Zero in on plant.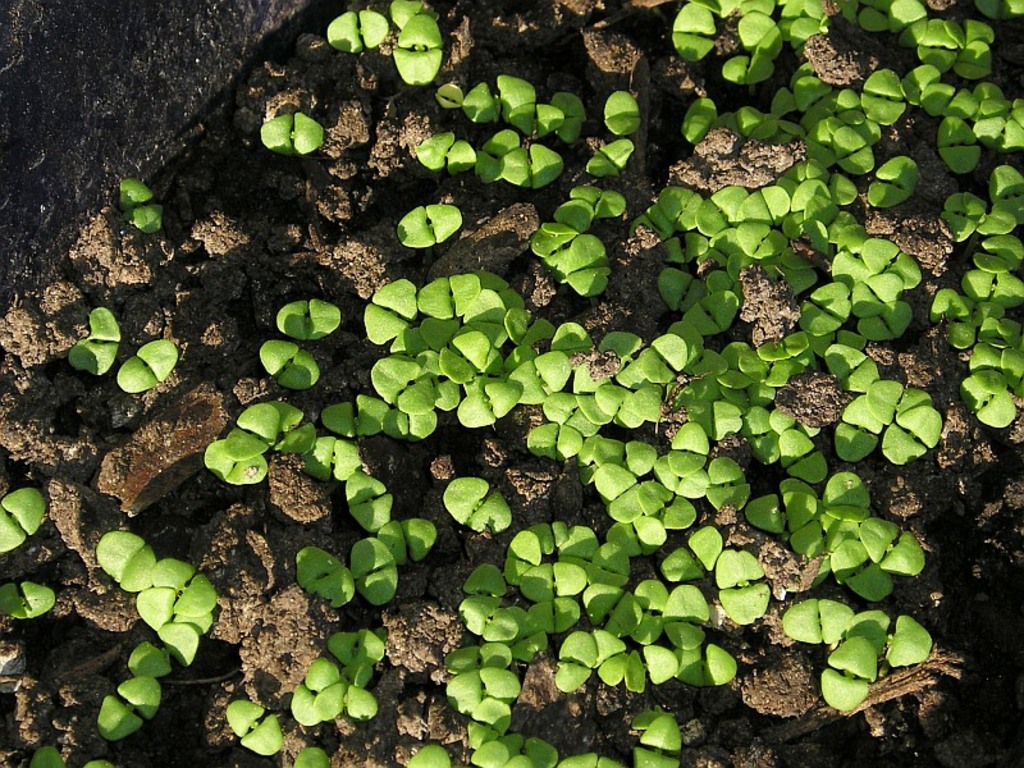
Zeroed in: (x1=596, y1=461, x2=649, y2=515).
